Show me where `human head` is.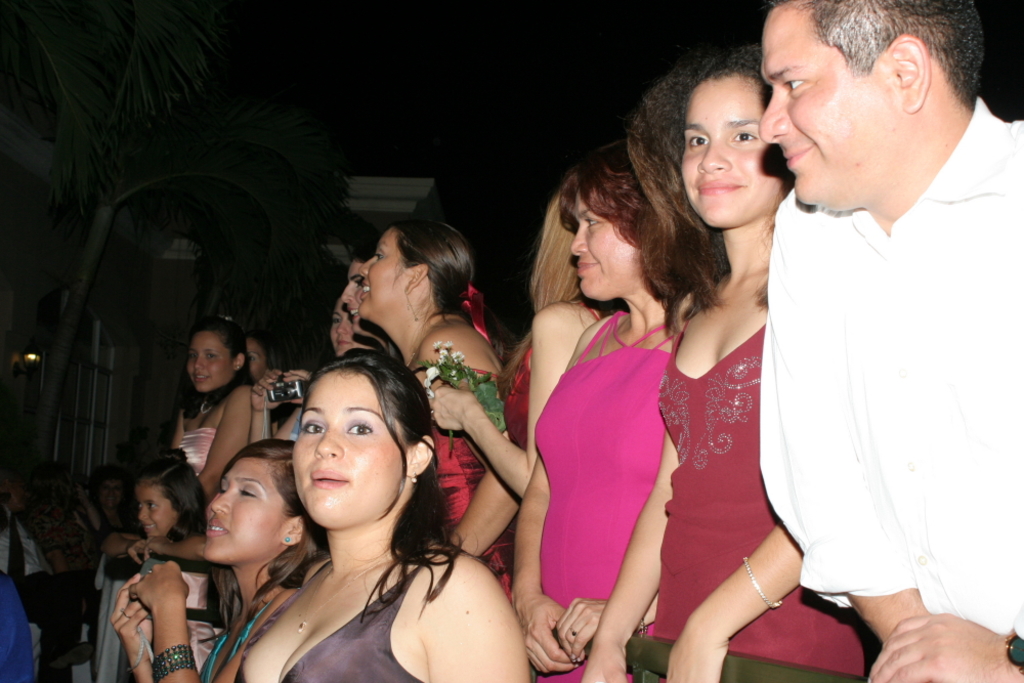
`human head` is at 676/51/792/224.
